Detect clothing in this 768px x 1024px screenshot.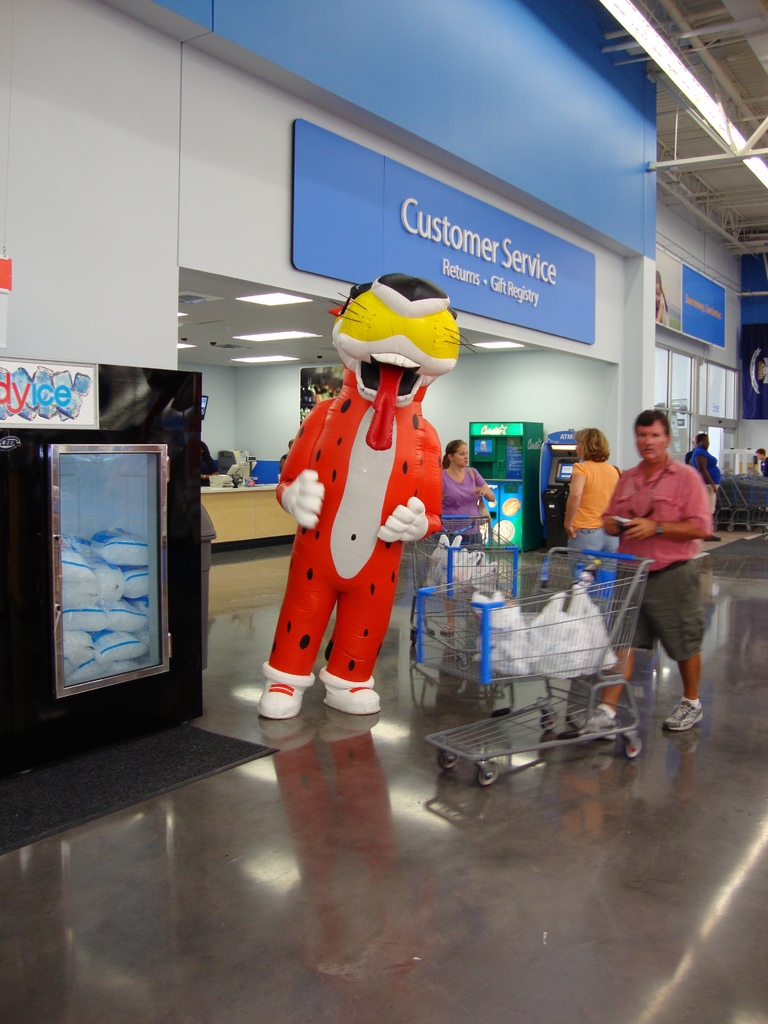
Detection: 615:425:725:598.
